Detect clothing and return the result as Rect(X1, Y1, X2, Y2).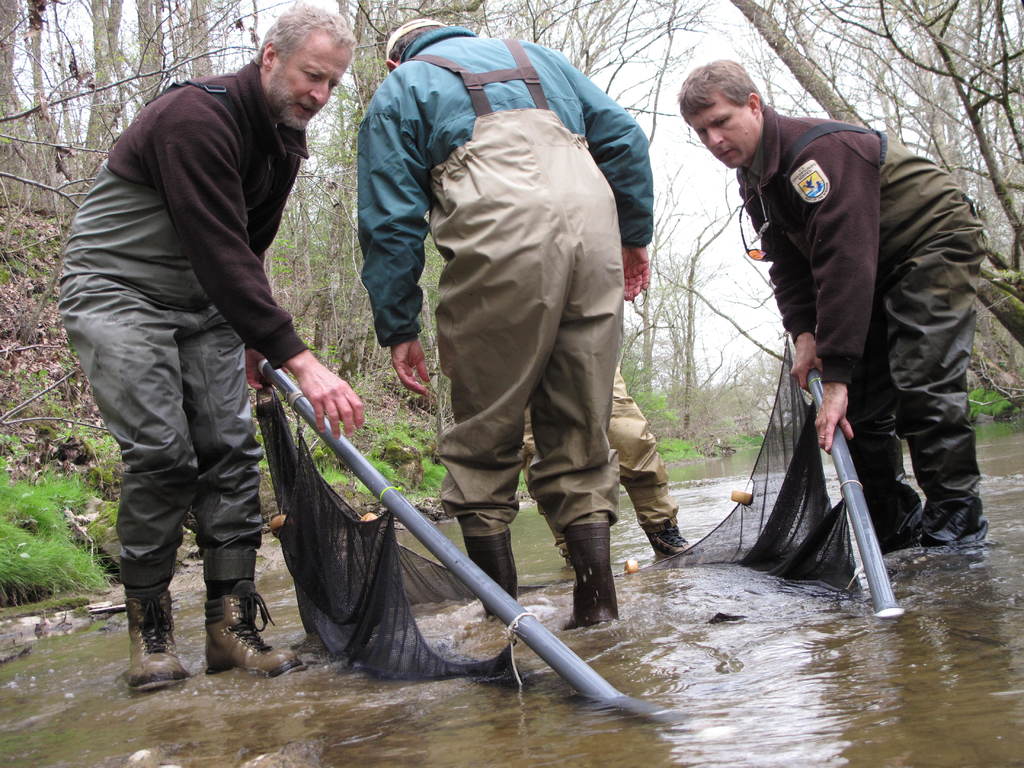
Rect(65, 6, 337, 634).
